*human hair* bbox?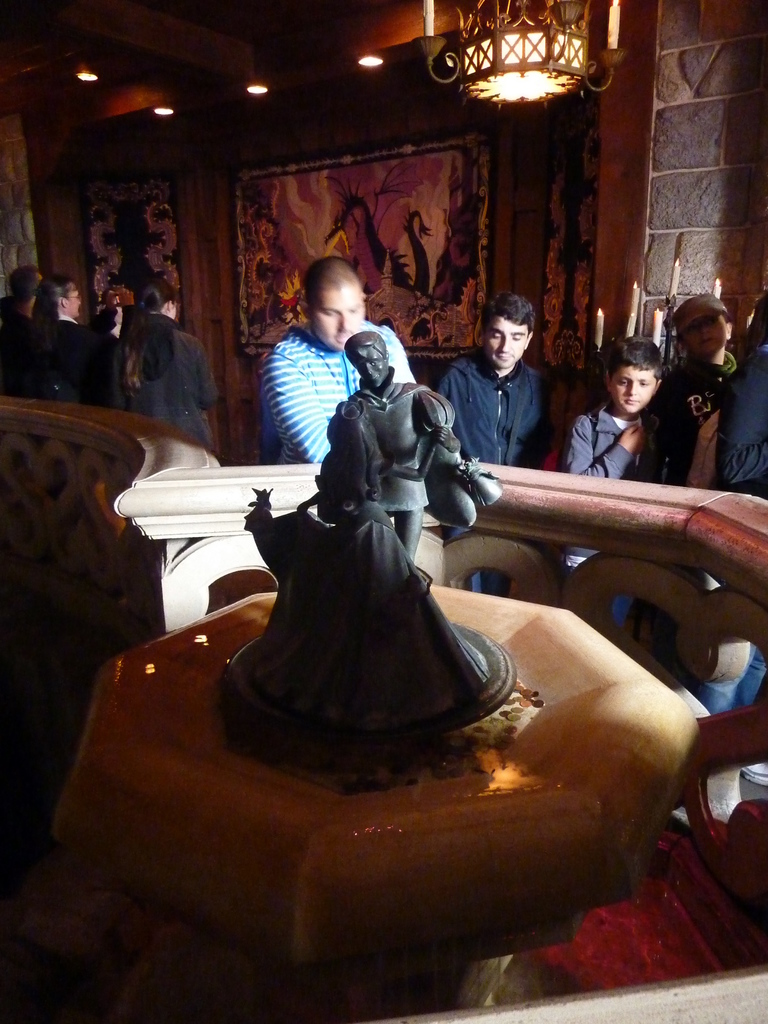
[604,339,665,378]
